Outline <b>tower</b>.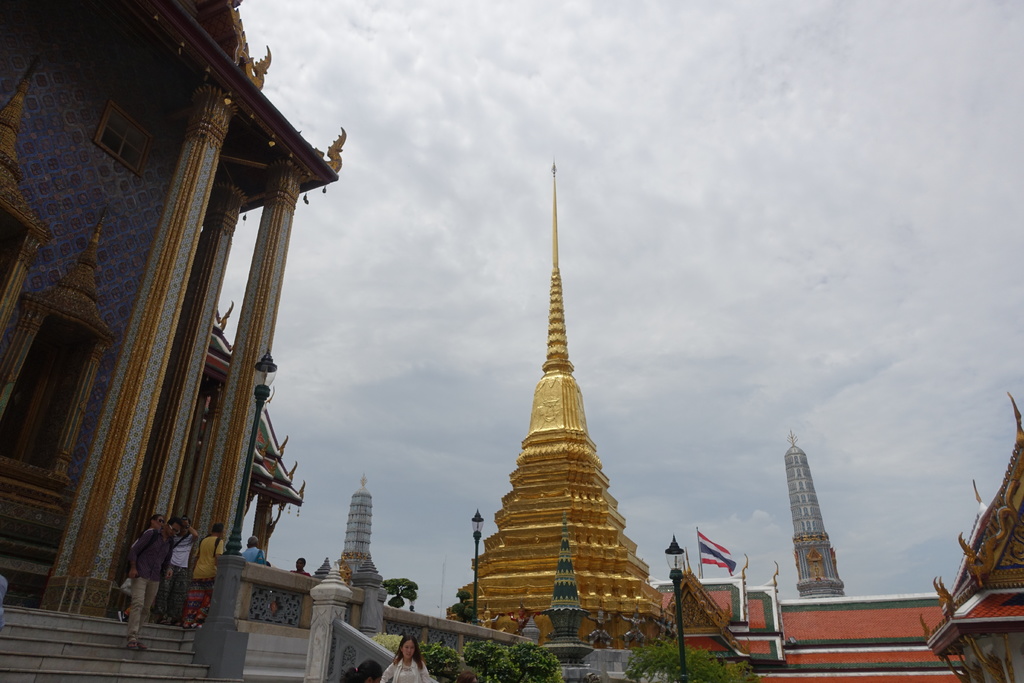
Outline: detection(788, 434, 846, 597).
